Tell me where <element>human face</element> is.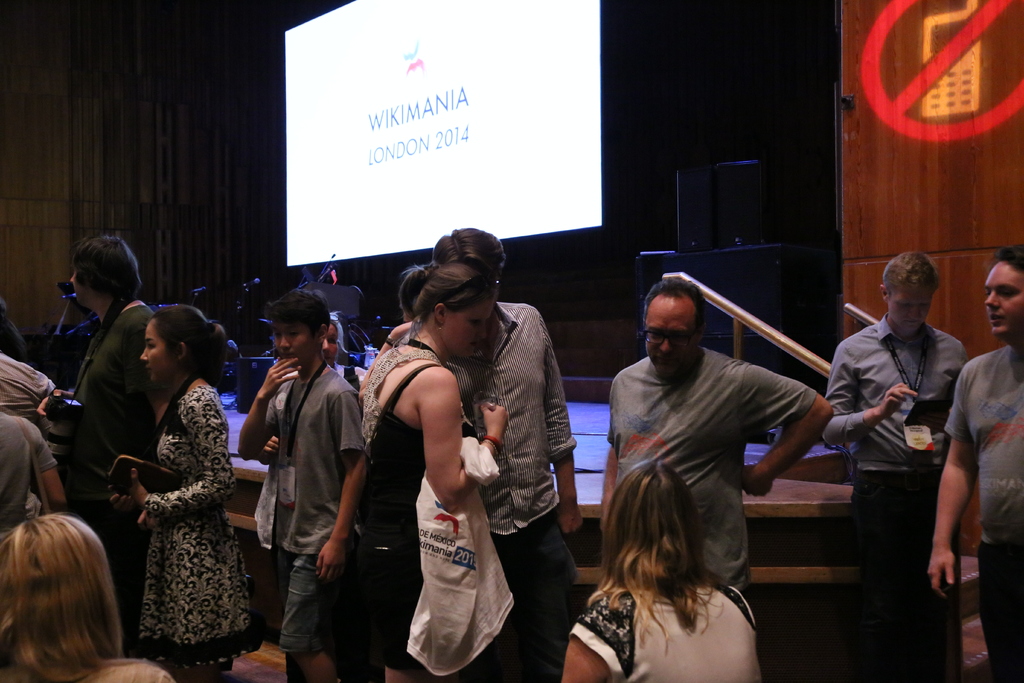
<element>human face</element> is at select_region(892, 283, 936, 334).
